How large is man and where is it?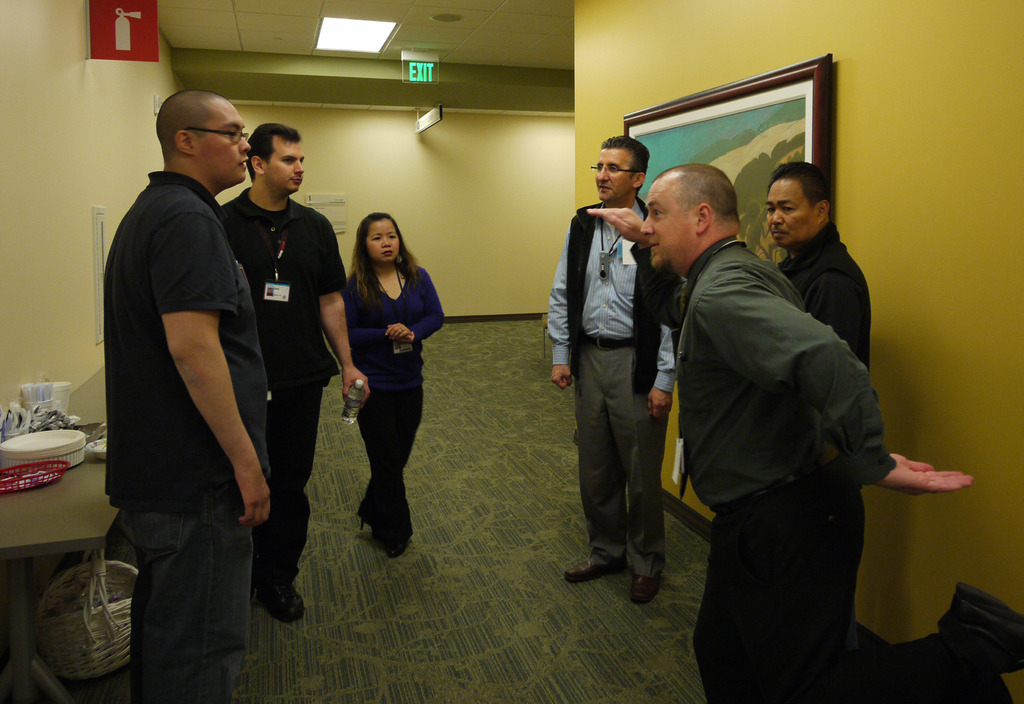
Bounding box: (545,132,675,603).
